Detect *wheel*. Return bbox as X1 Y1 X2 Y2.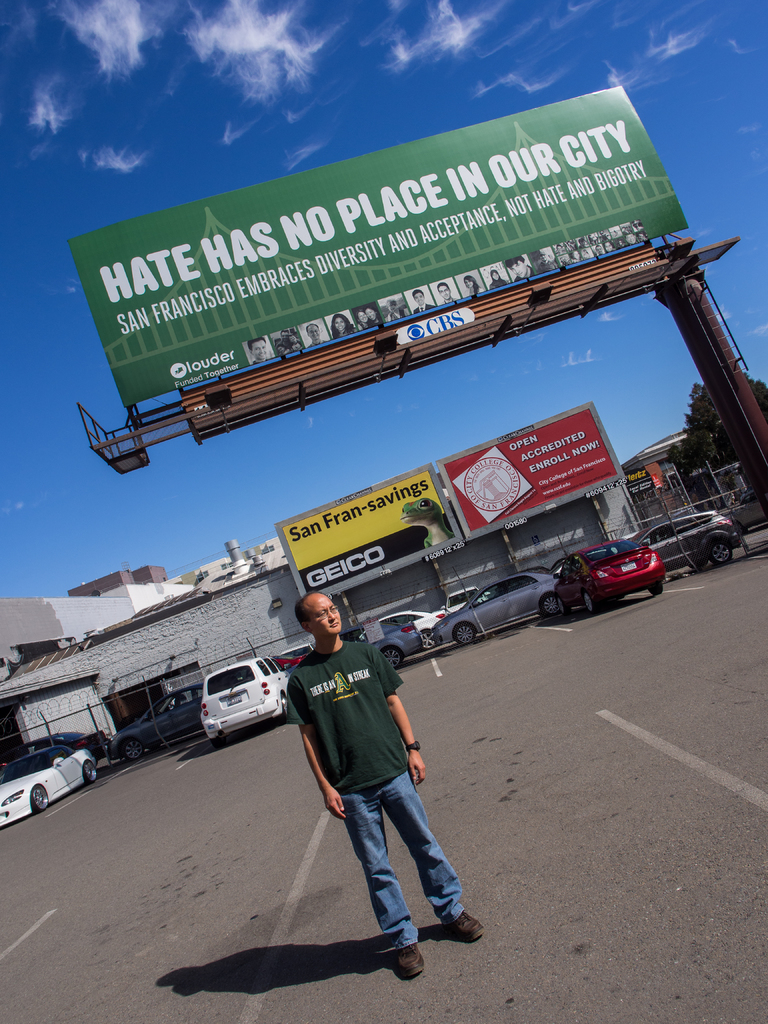
380 644 404 672.
